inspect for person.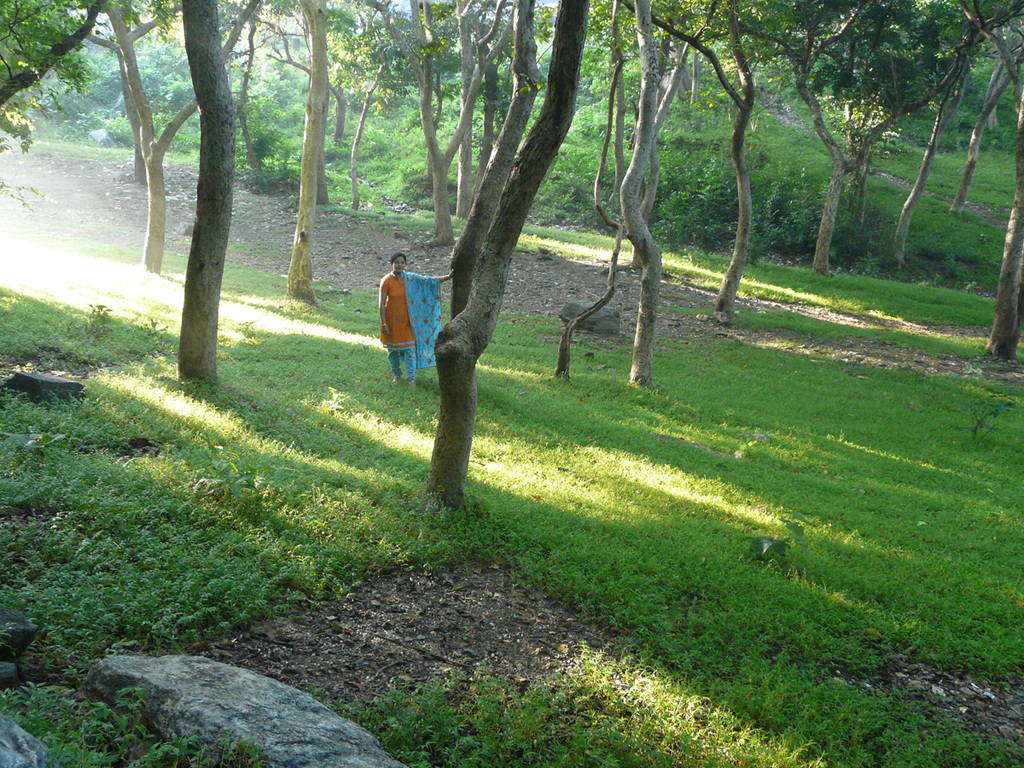
Inspection: 377,254,449,386.
